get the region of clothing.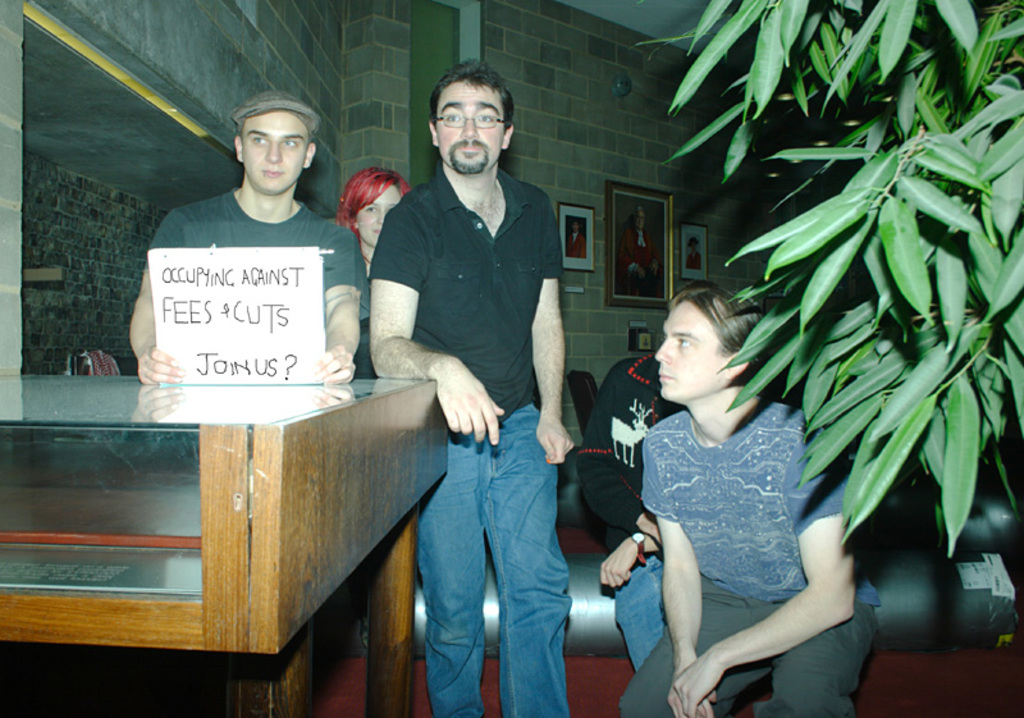
pyautogui.locateOnScreen(367, 155, 571, 717).
